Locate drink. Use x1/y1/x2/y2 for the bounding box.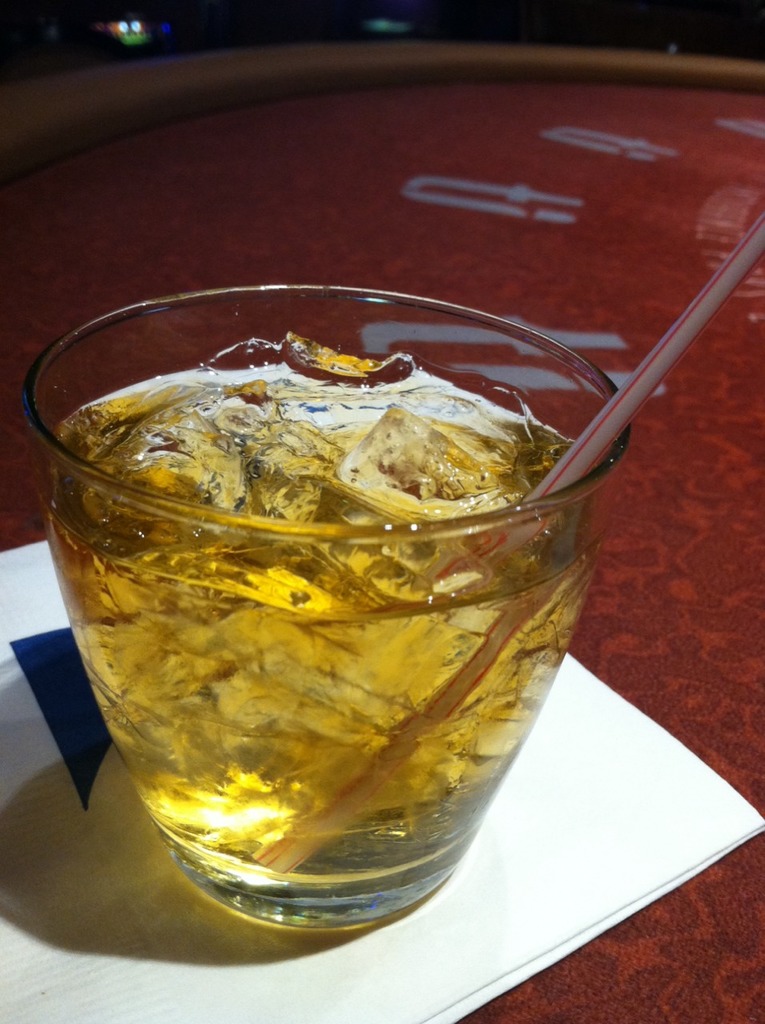
38/308/622/943.
